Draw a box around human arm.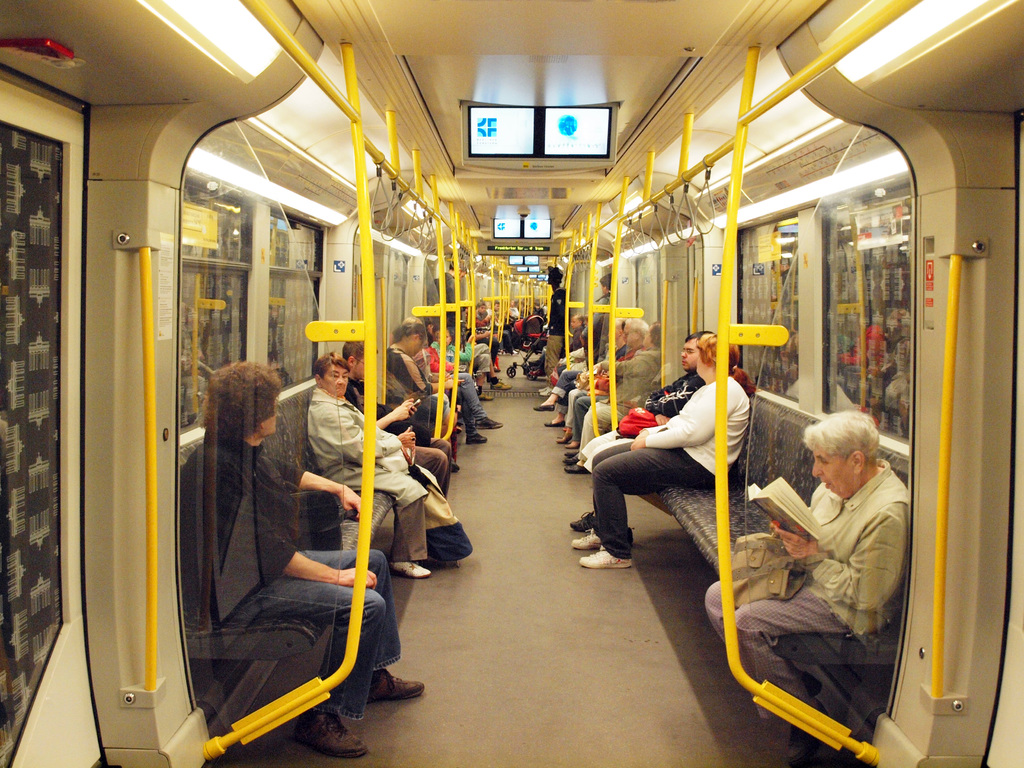
(267, 450, 370, 517).
